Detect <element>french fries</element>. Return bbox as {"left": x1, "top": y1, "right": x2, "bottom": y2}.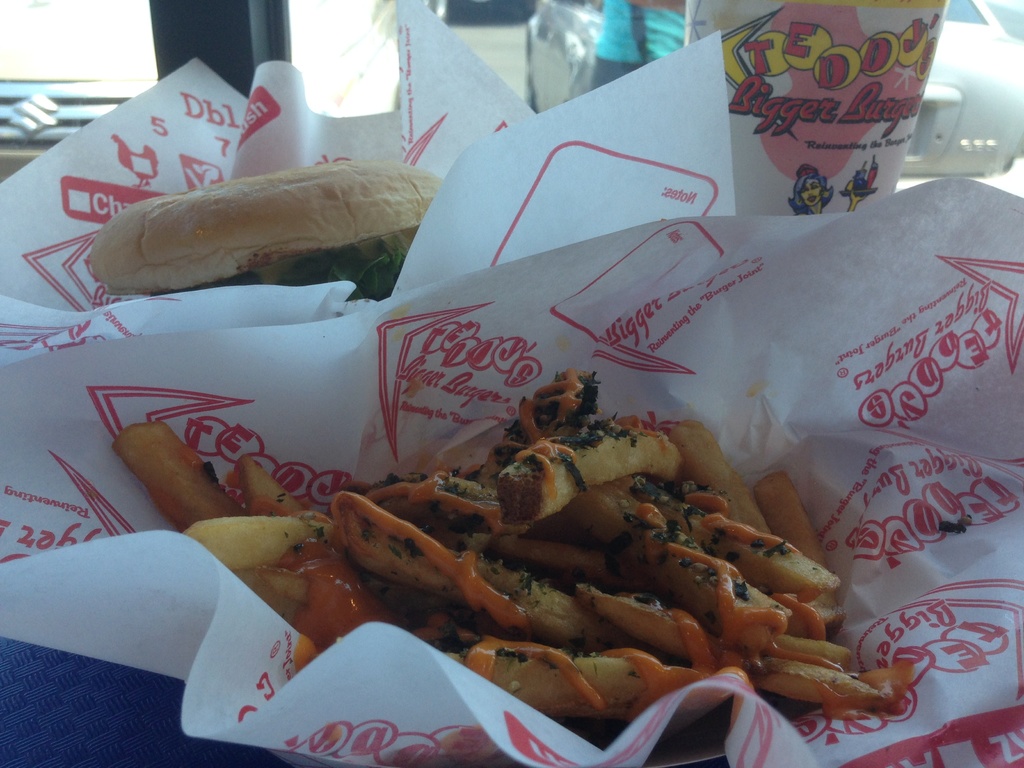
{"left": 330, "top": 500, "right": 624, "bottom": 648}.
